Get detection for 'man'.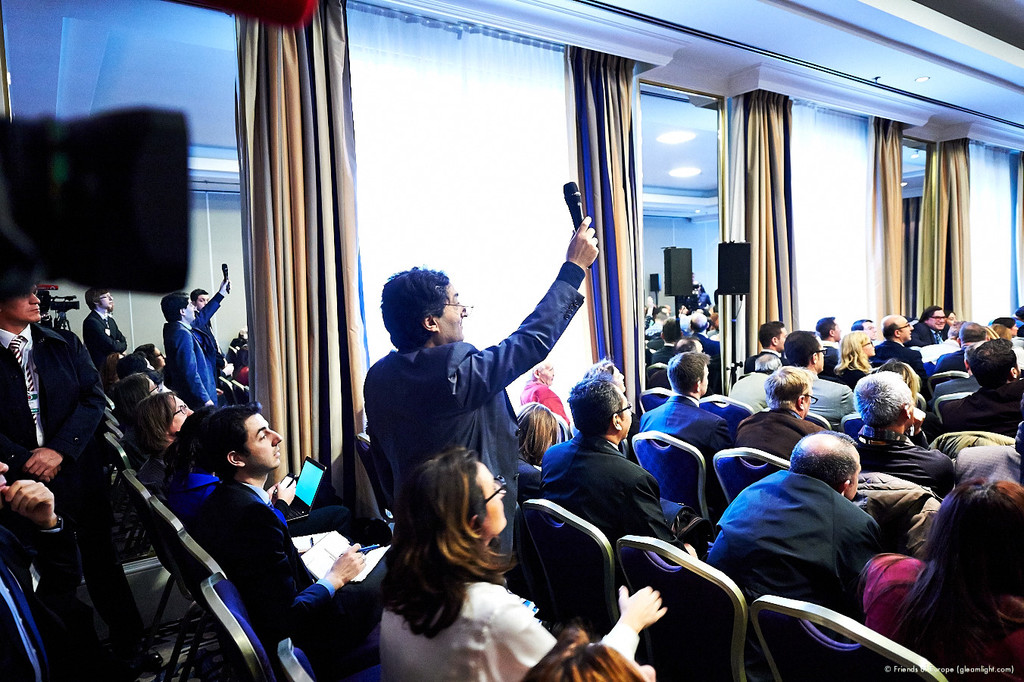
Detection: select_region(756, 323, 789, 371).
